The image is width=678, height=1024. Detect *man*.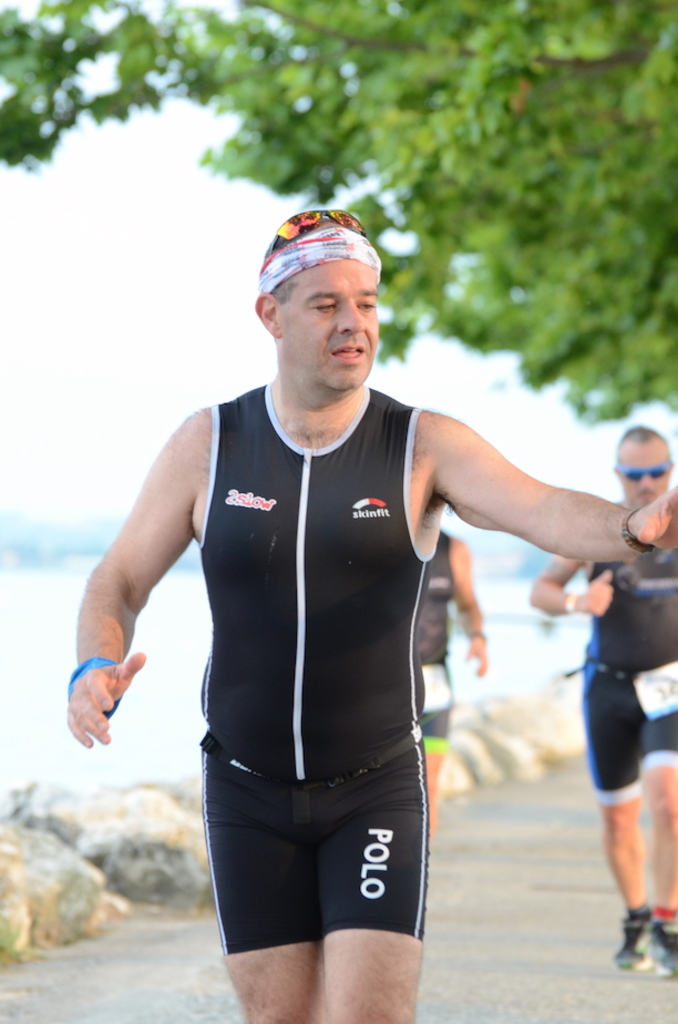
Detection: 523/417/677/977.
